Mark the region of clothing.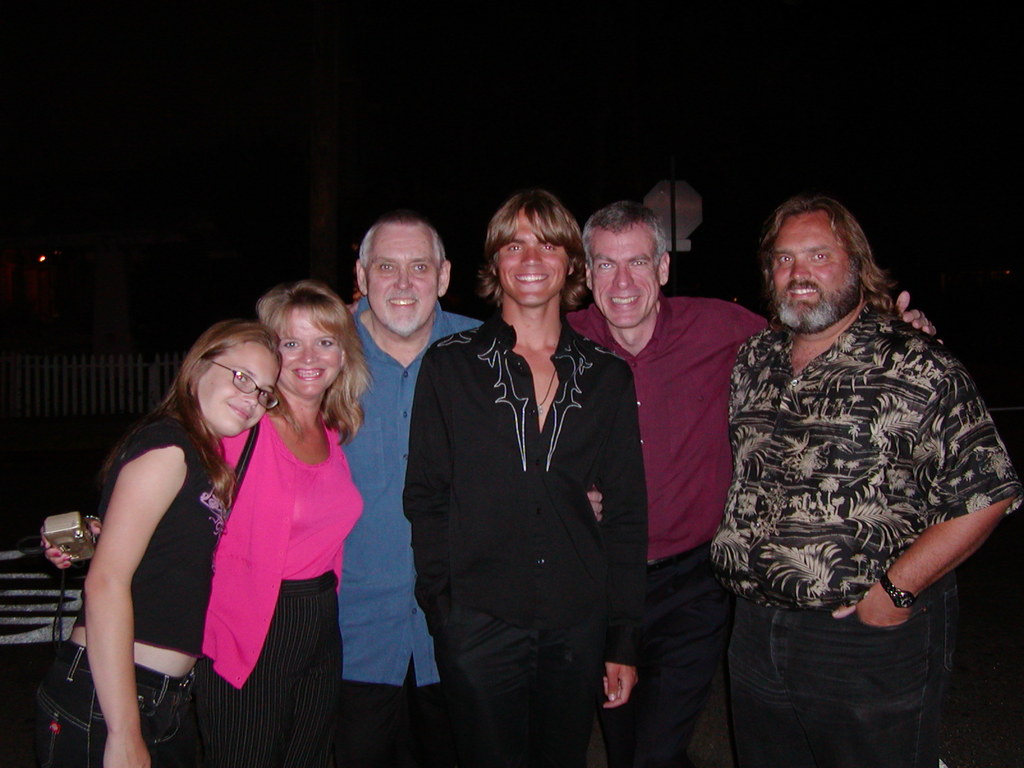
Region: bbox(294, 308, 488, 767).
